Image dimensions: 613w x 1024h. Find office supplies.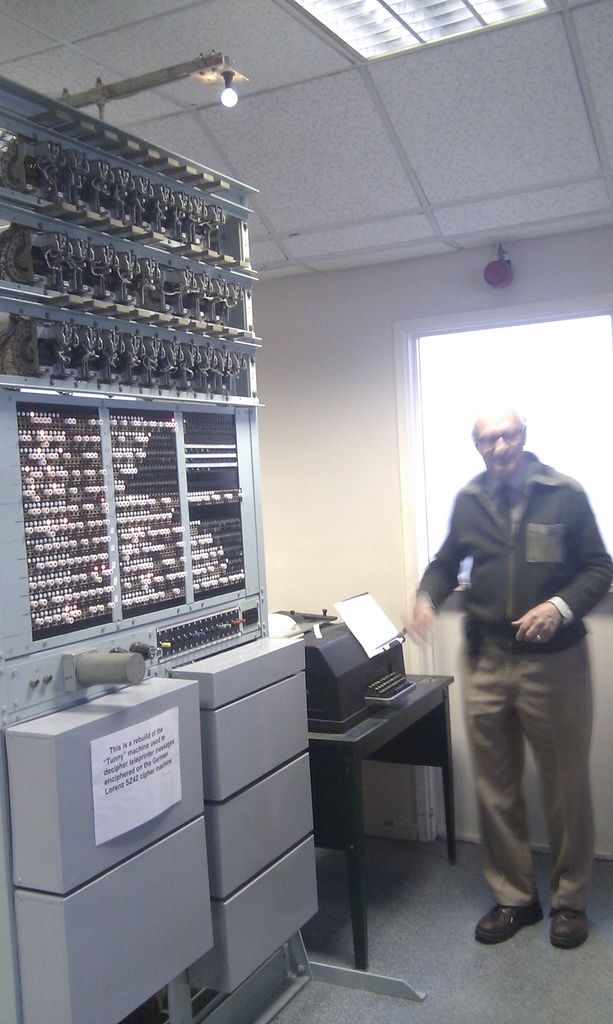
bbox=(0, 83, 260, 720).
